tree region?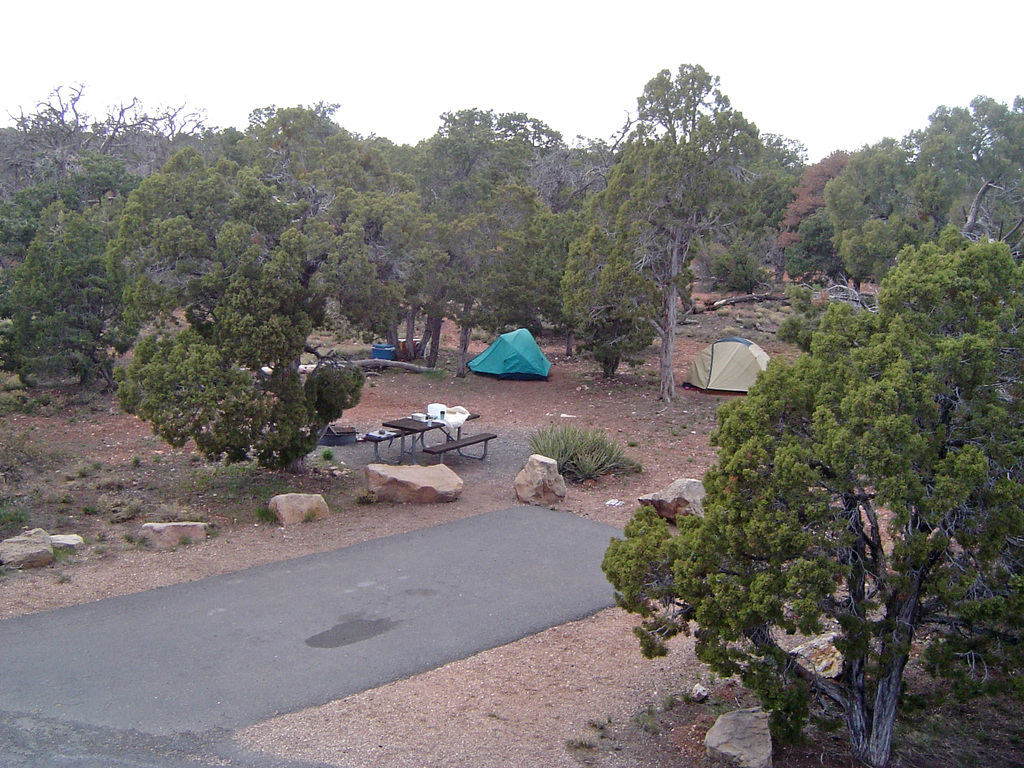
rect(0, 206, 159, 392)
